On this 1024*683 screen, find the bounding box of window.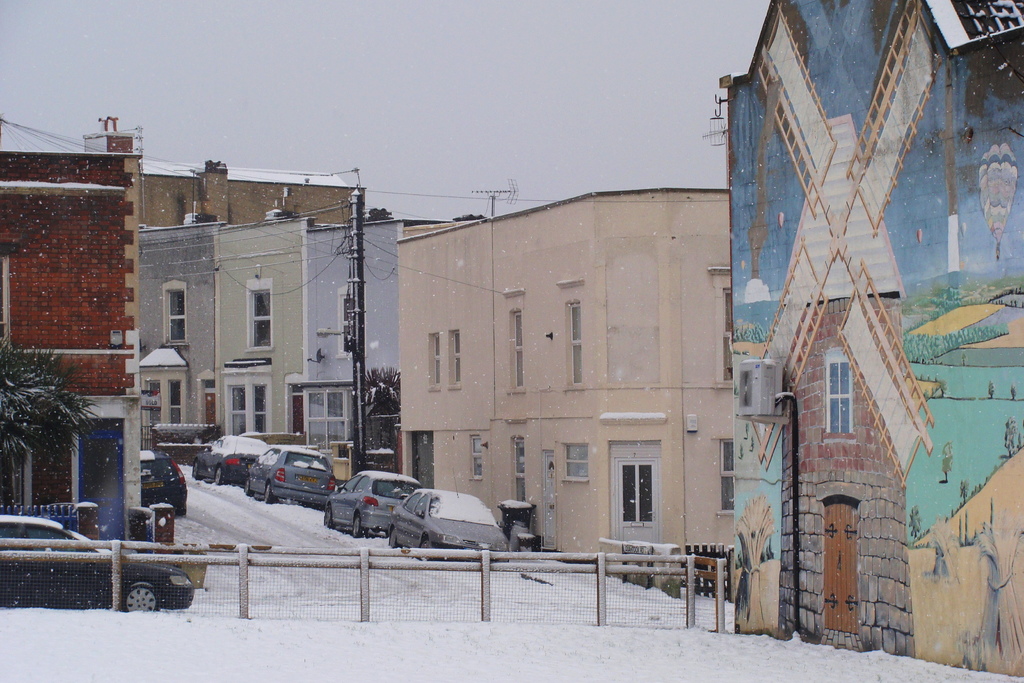
Bounding box: [x1=611, y1=448, x2=671, y2=542].
